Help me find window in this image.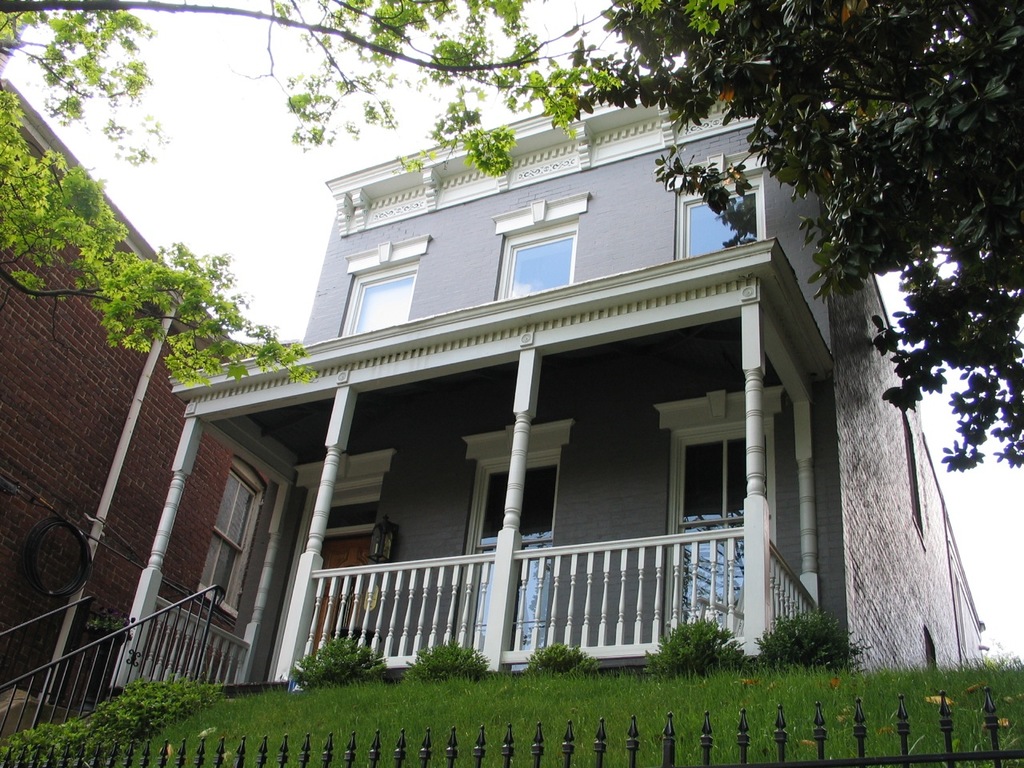
Found it: [x1=195, y1=471, x2=258, y2=610].
